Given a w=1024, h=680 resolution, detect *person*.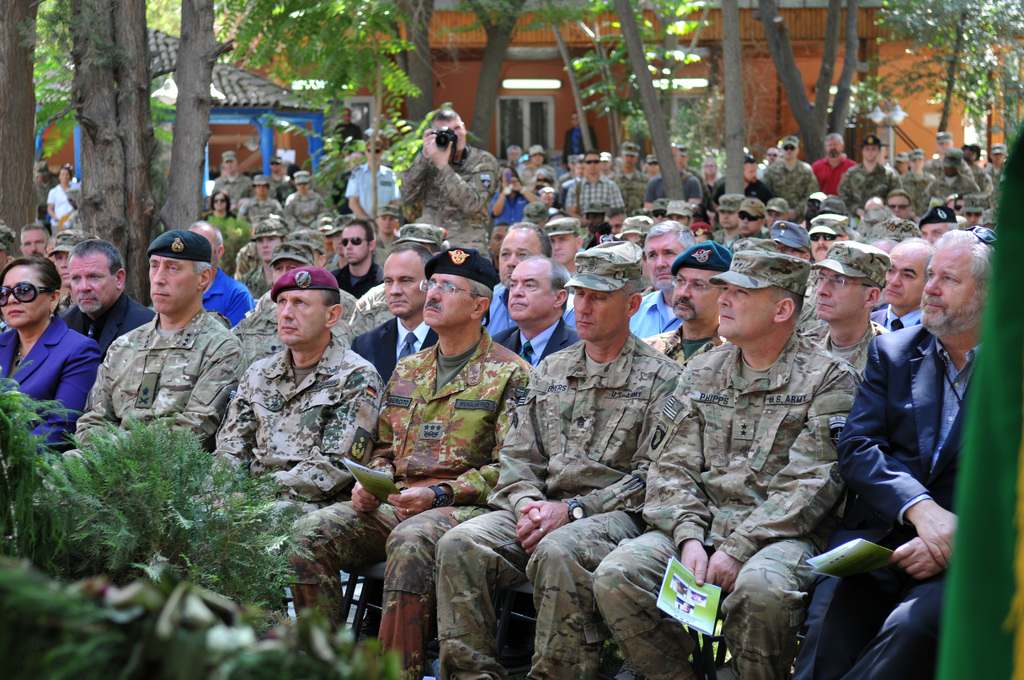
region(47, 163, 81, 240).
